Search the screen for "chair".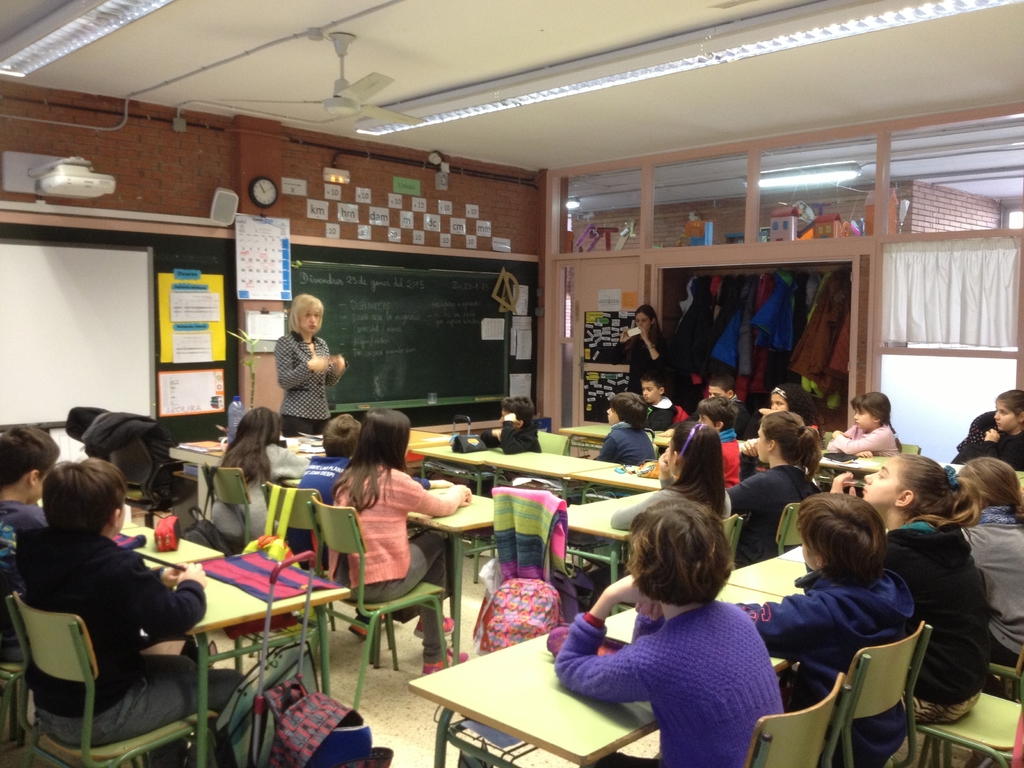
Found at [0, 660, 39, 767].
